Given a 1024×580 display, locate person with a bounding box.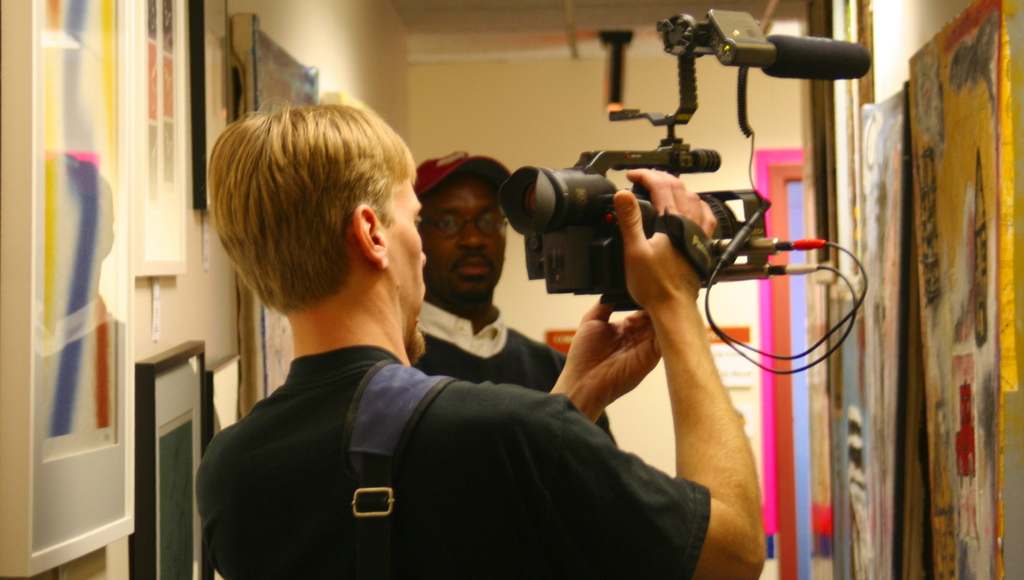
Located: locate(194, 99, 767, 579).
